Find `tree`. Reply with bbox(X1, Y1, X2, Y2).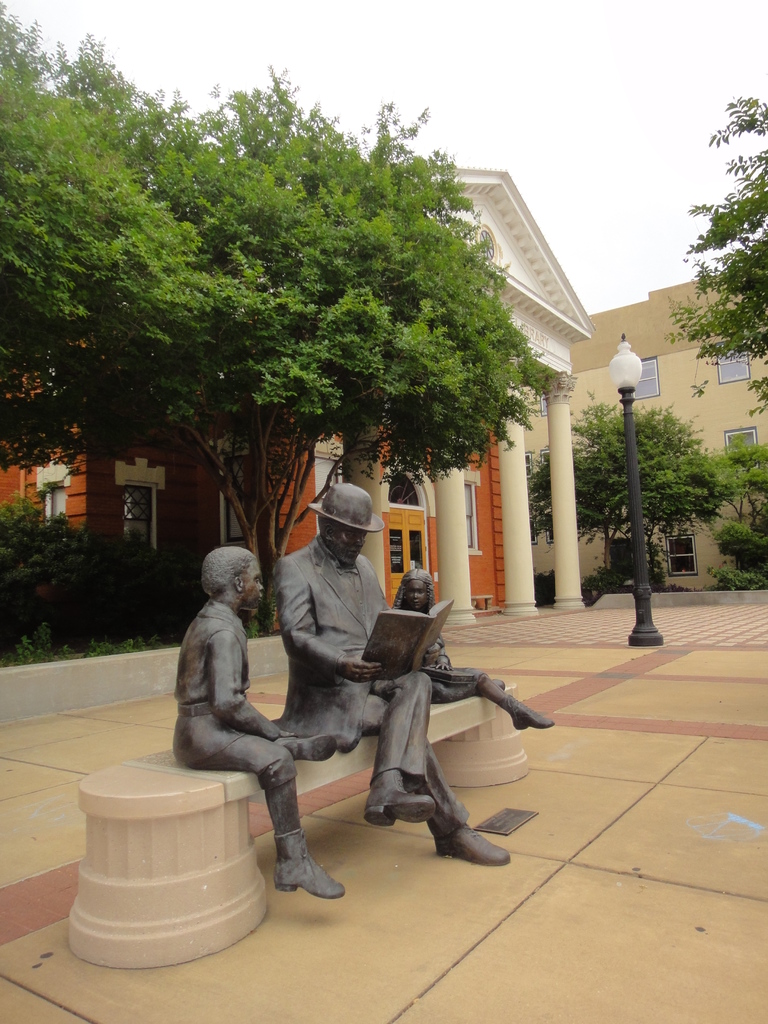
bbox(518, 372, 747, 625).
